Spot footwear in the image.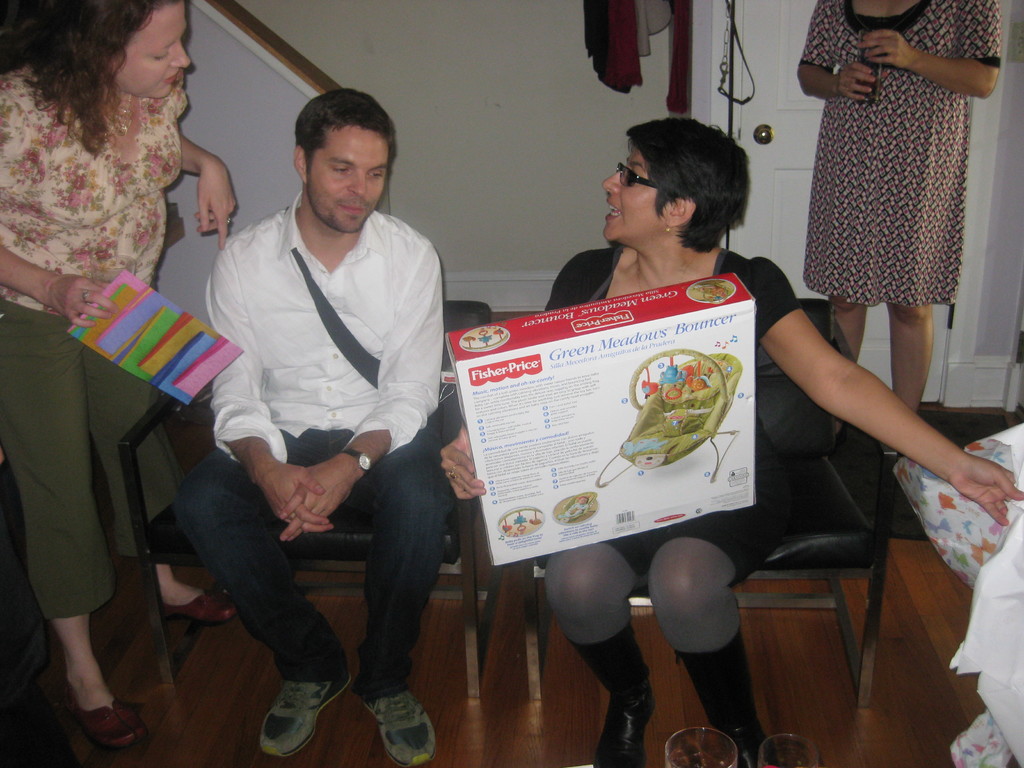
footwear found at locate(63, 685, 152, 756).
